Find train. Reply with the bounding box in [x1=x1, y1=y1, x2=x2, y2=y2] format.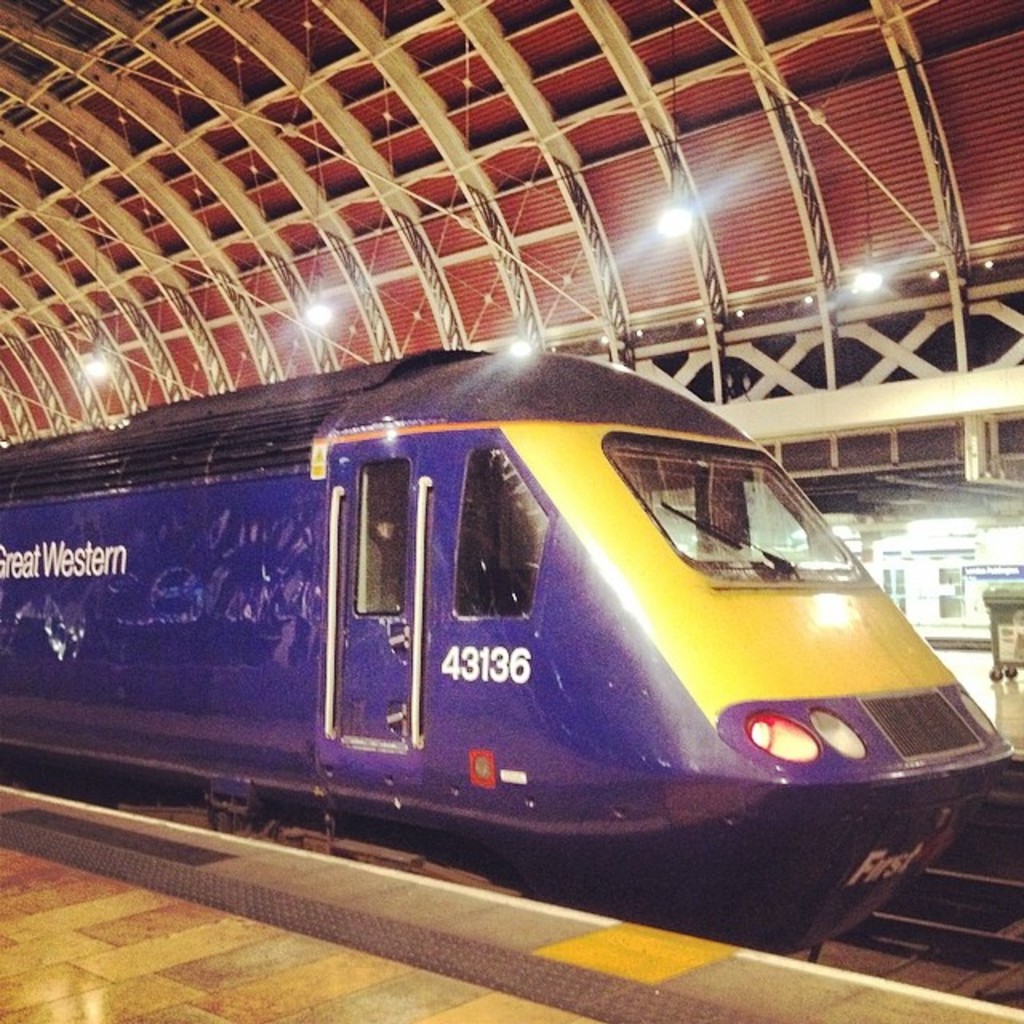
[x1=0, y1=350, x2=1014, y2=950].
